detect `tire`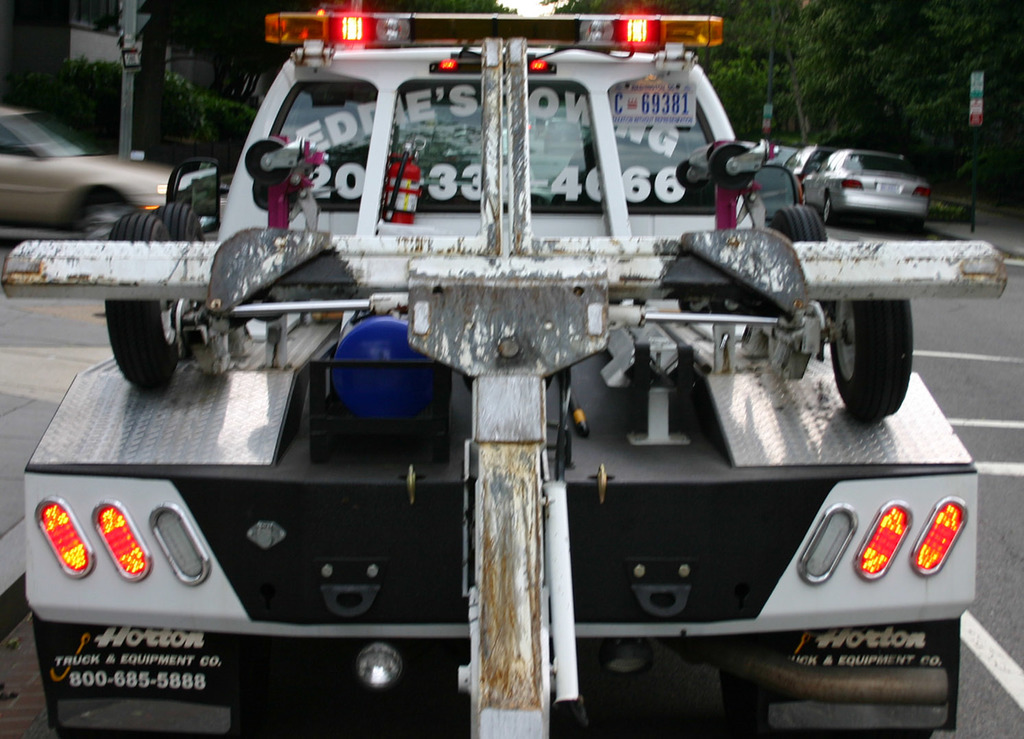
pyautogui.locateOnScreen(768, 205, 829, 306)
